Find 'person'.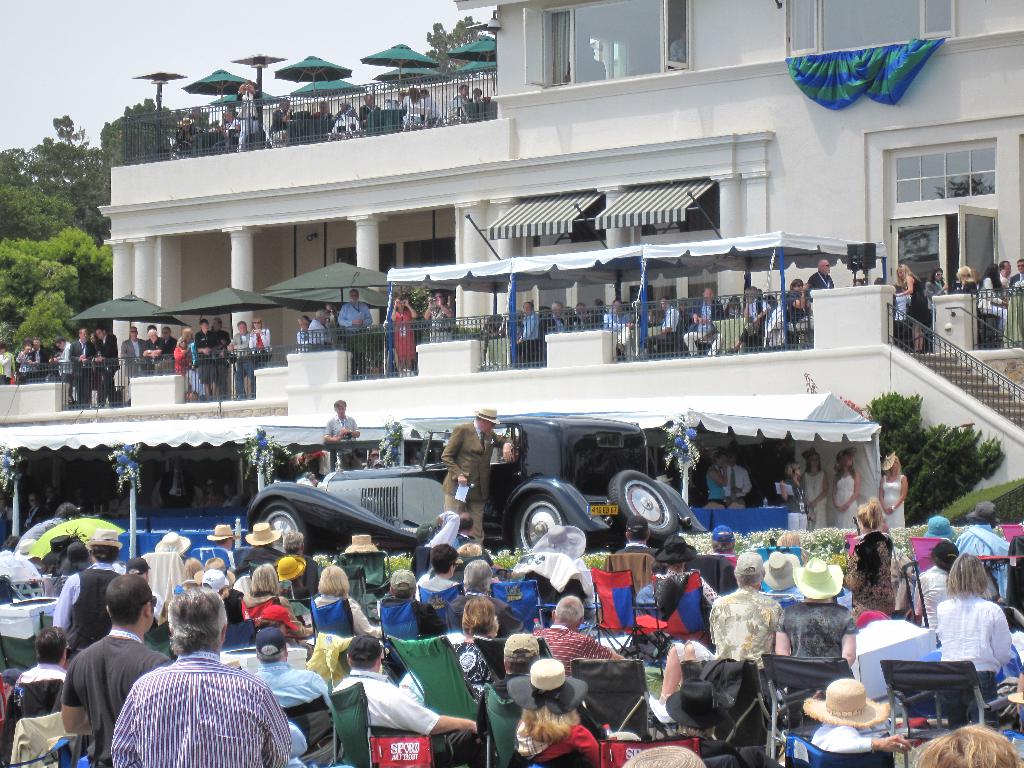
detection(538, 596, 624, 674).
